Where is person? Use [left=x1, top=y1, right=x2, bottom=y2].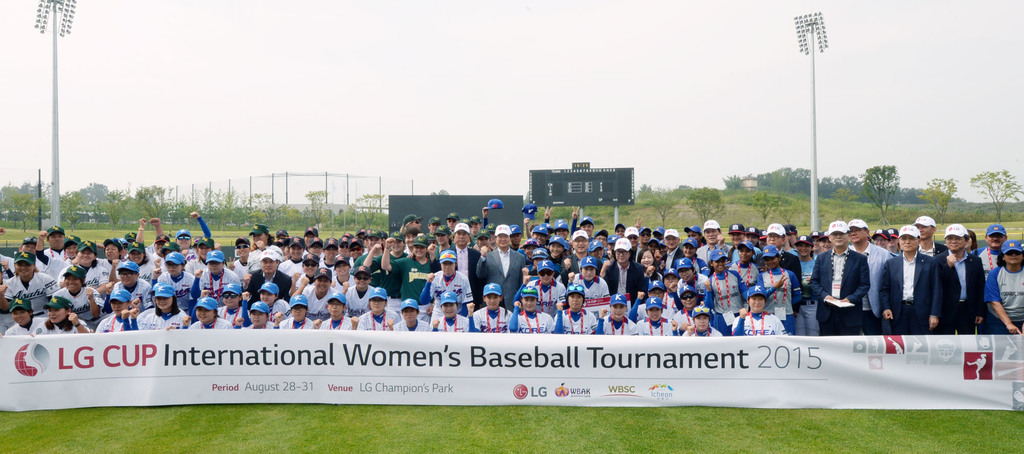
[left=686, top=310, right=721, bottom=341].
